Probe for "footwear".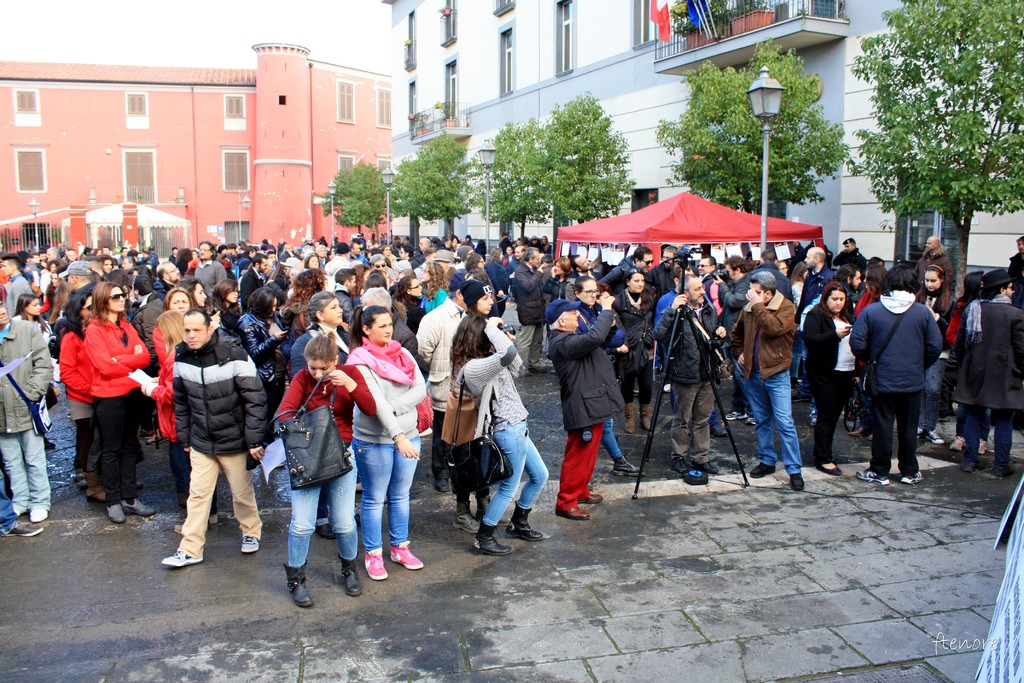
Probe result: (854,465,890,488).
